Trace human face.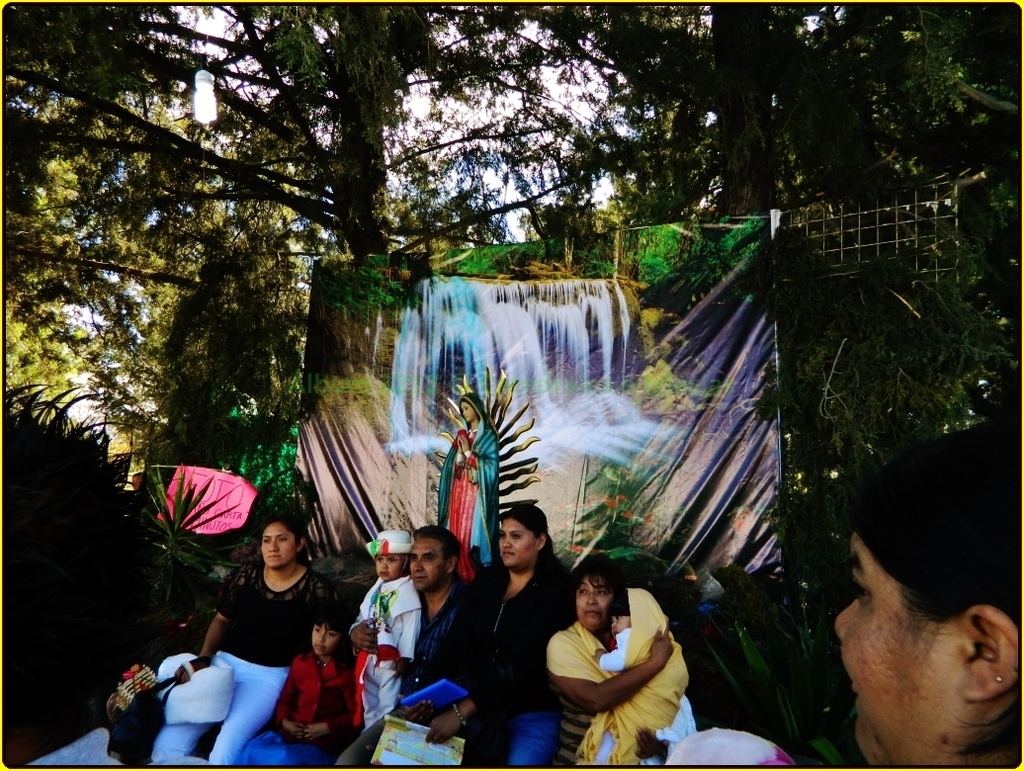
Traced to pyautogui.locateOnScreen(411, 538, 440, 589).
